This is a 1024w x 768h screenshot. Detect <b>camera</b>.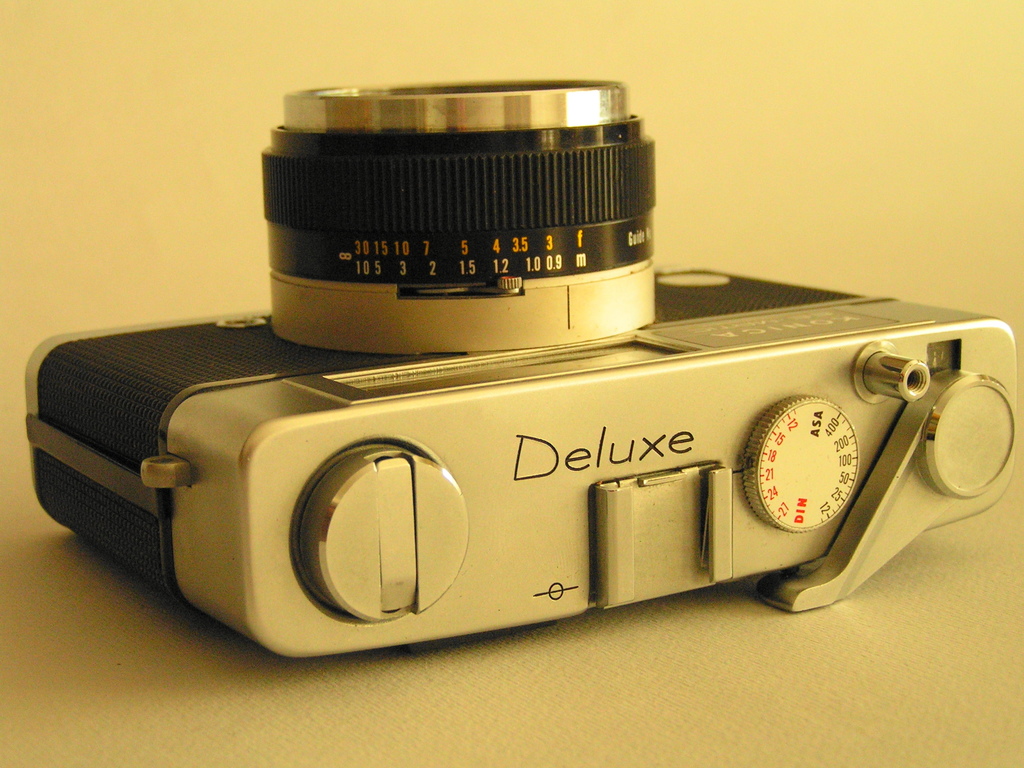
locate(20, 81, 1023, 676).
